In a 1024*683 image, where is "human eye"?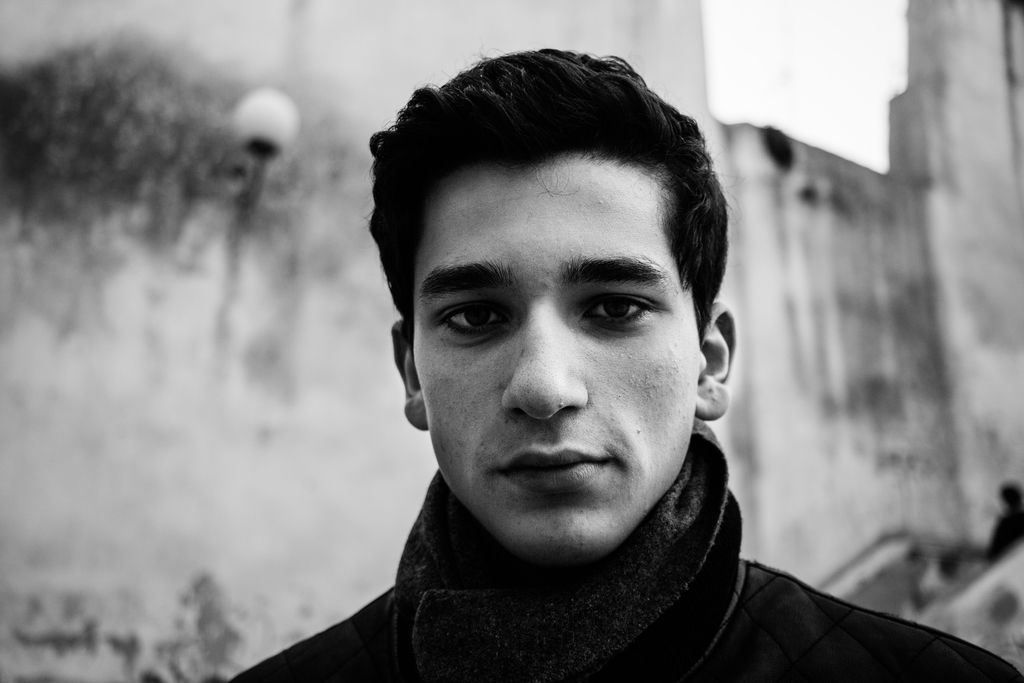
(left=434, top=296, right=504, bottom=338).
